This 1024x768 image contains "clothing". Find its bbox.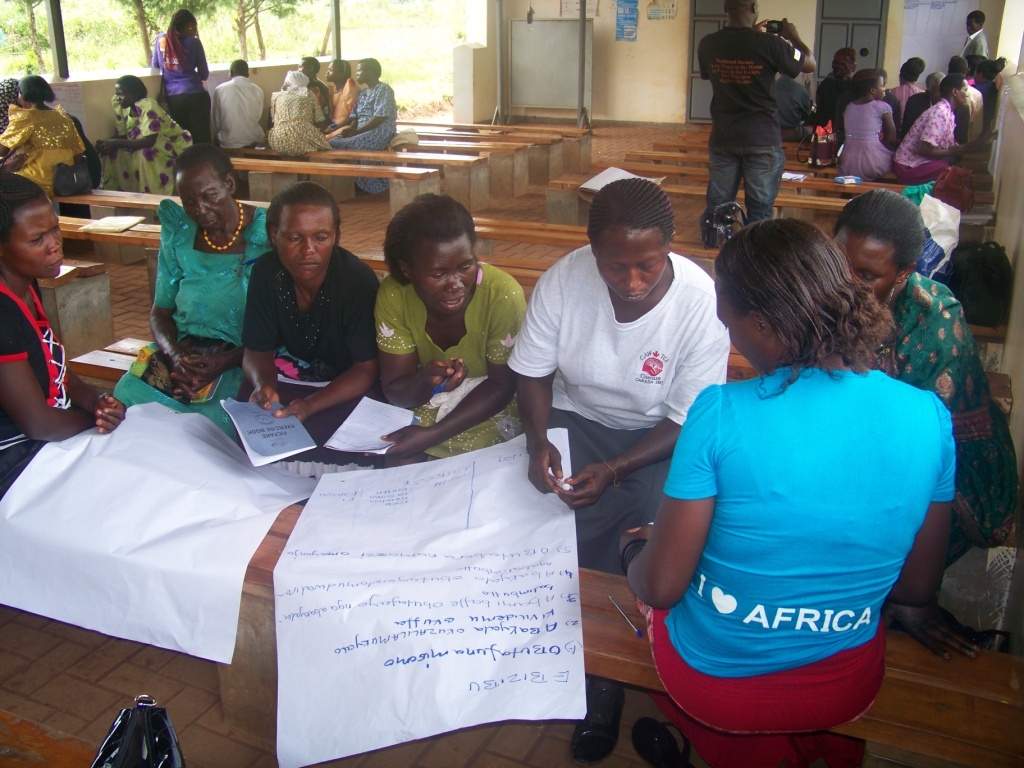
bbox=(815, 72, 853, 123).
